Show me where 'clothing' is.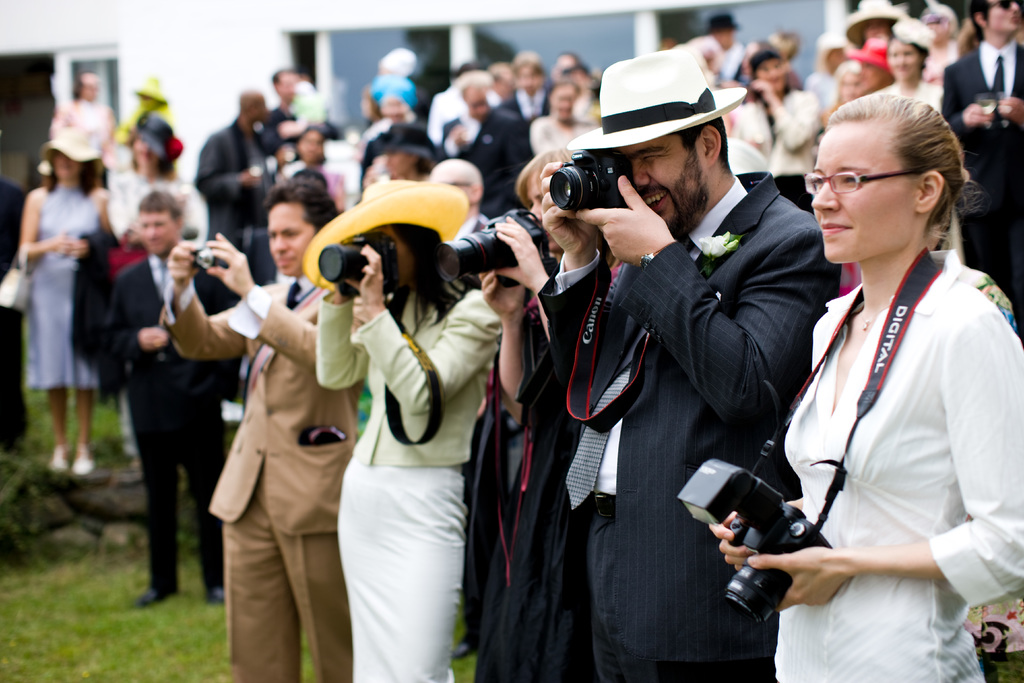
'clothing' is at 458/315/585/682.
